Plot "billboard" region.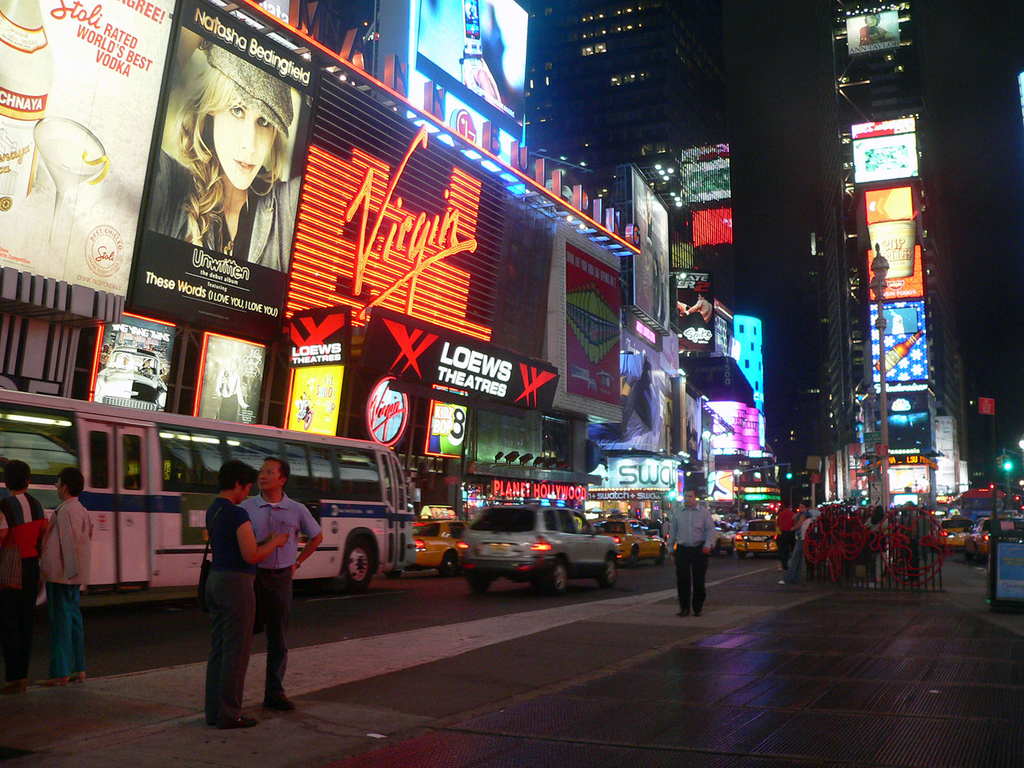
Plotted at region(851, 178, 914, 216).
